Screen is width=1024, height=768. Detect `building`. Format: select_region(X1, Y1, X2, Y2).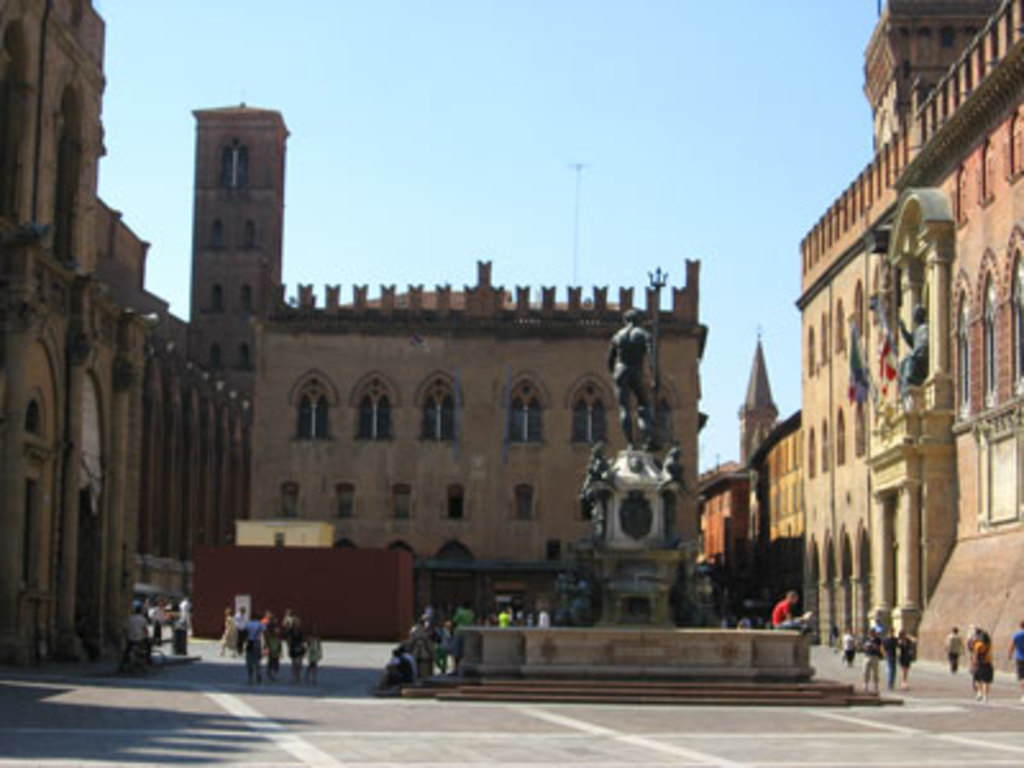
select_region(0, 0, 133, 660).
